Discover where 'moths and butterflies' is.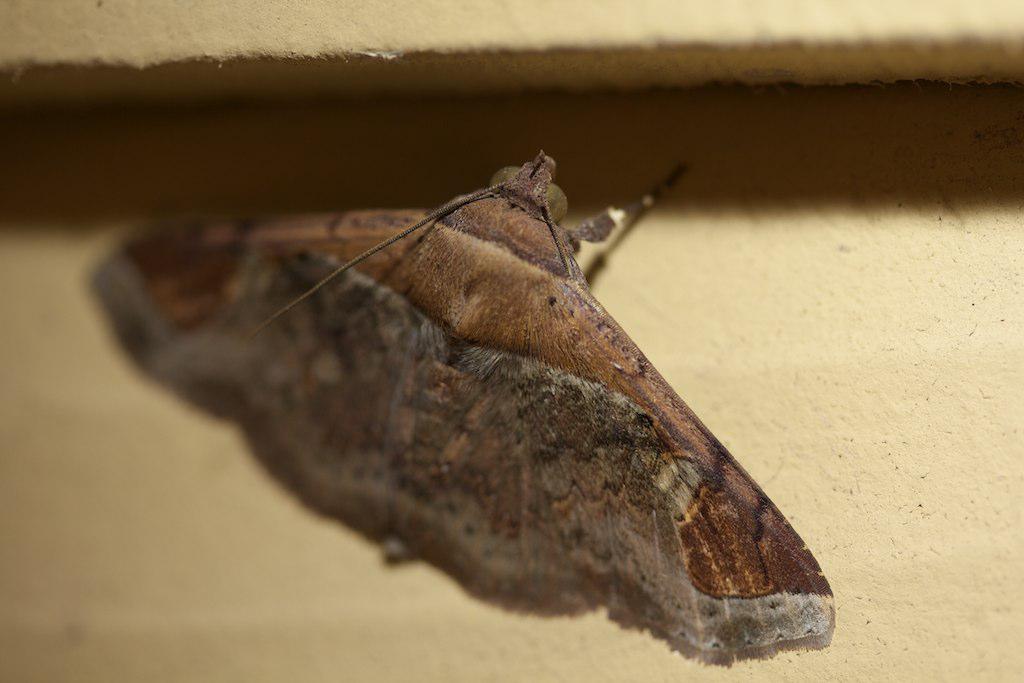
Discovered at x1=76 y1=146 x2=843 y2=669.
